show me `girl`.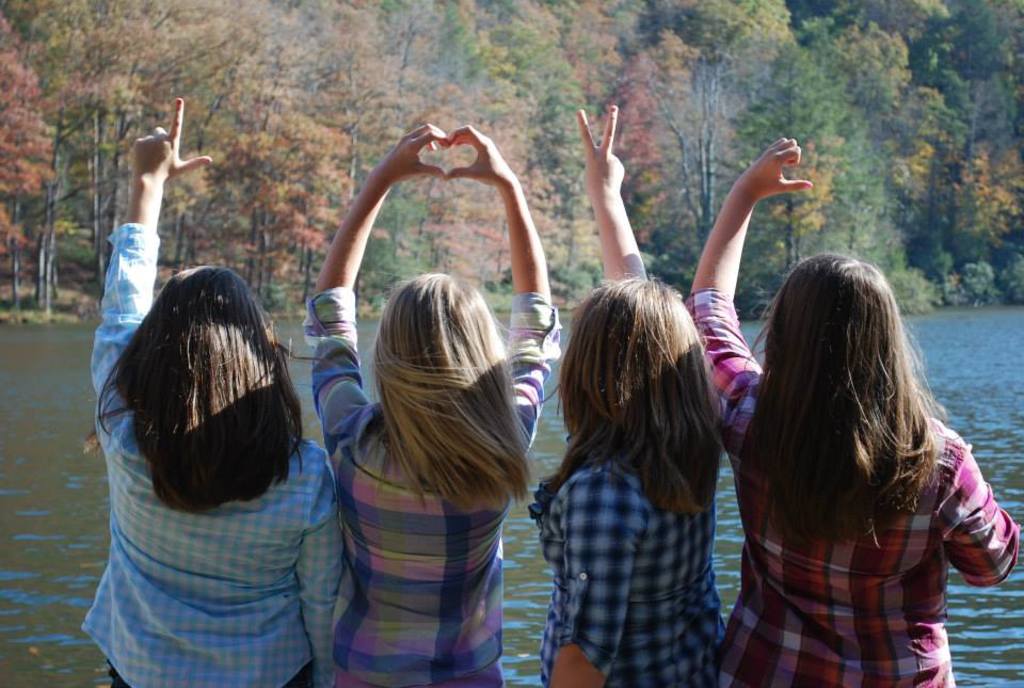
`girl` is here: {"left": 86, "top": 91, "right": 351, "bottom": 687}.
